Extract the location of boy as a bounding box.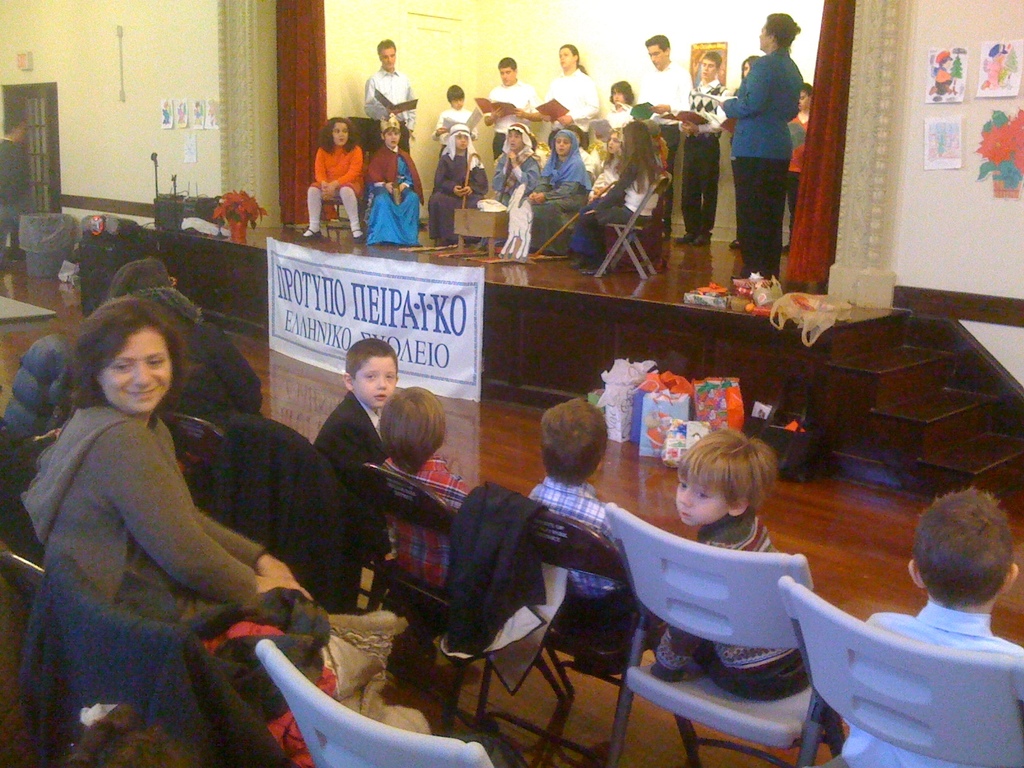
crop(527, 399, 637, 639).
